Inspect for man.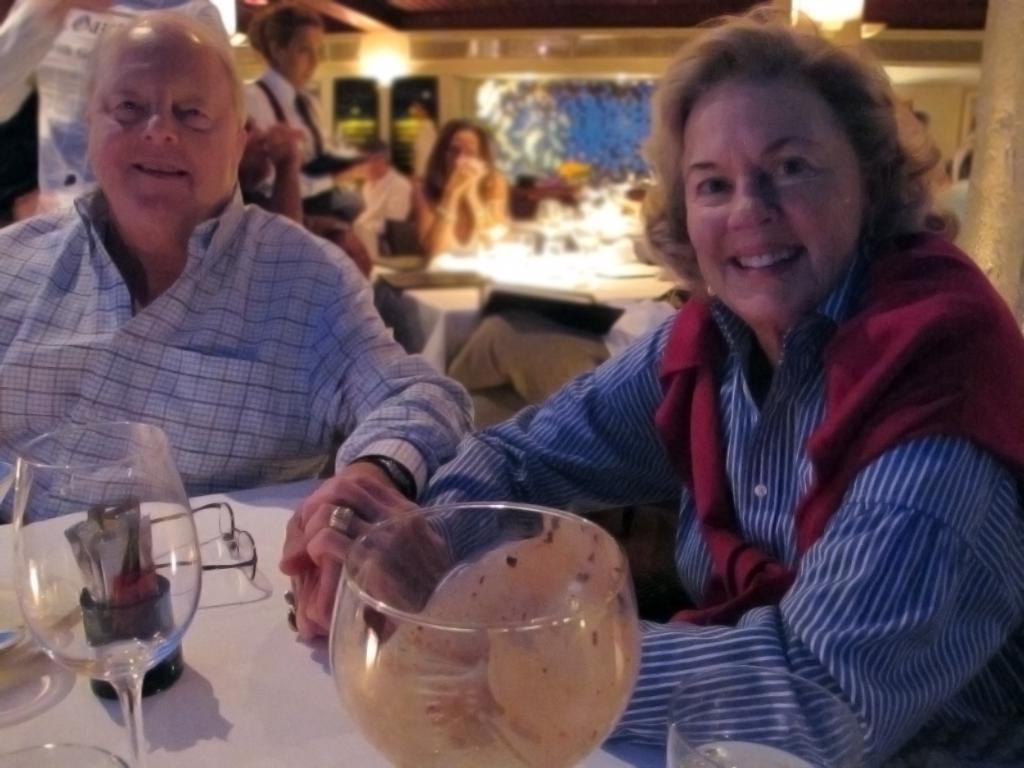
Inspection: bbox(12, 42, 503, 621).
